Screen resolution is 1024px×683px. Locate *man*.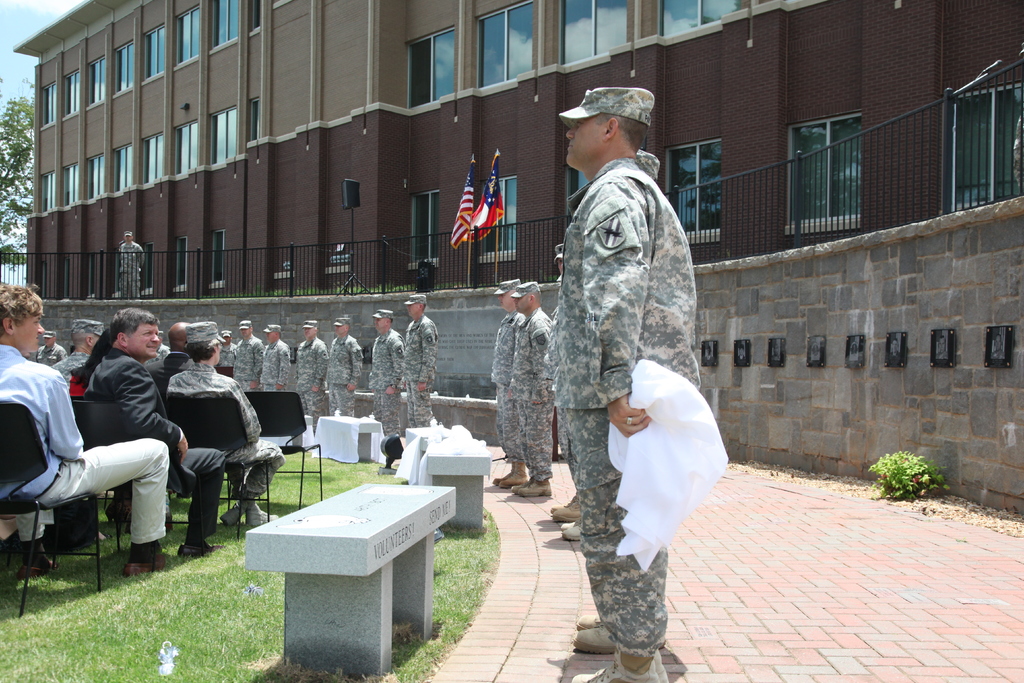
163:317:285:525.
